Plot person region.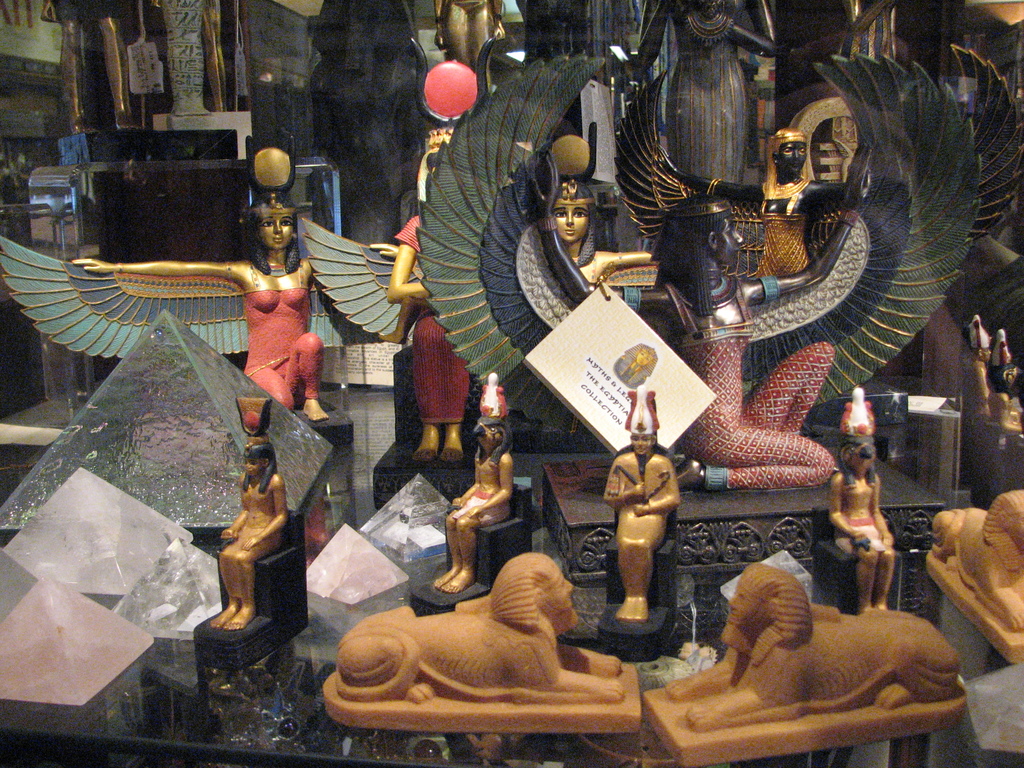
Plotted at left=601, top=412, right=690, bottom=650.
